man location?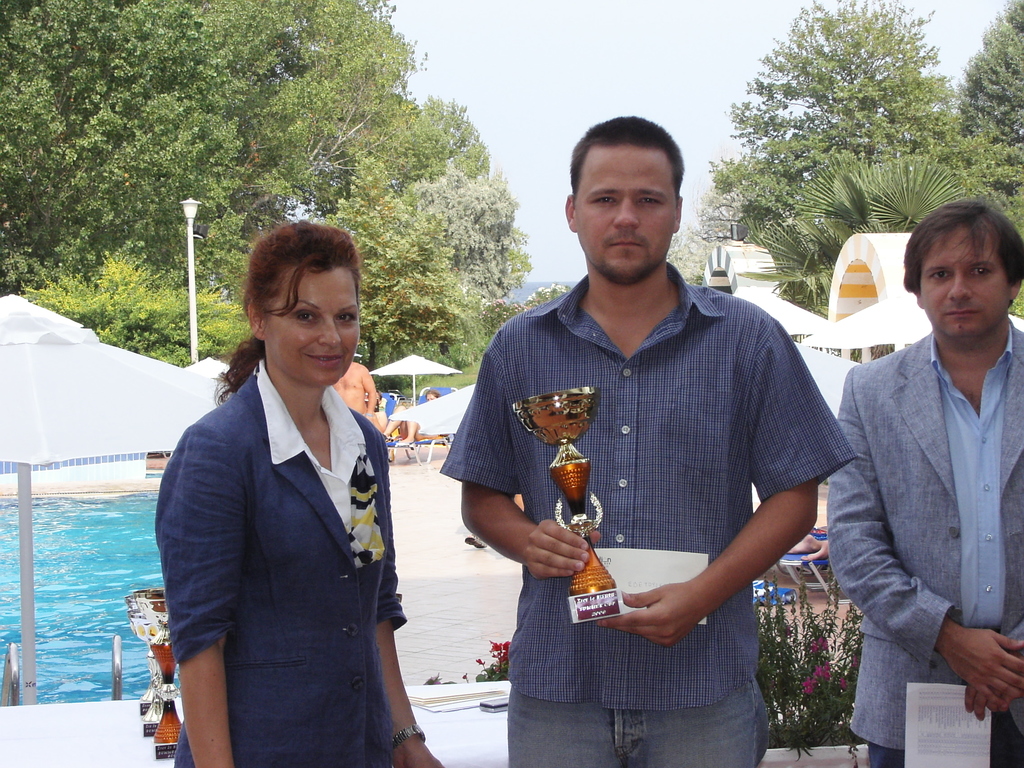
453/129/852/743
